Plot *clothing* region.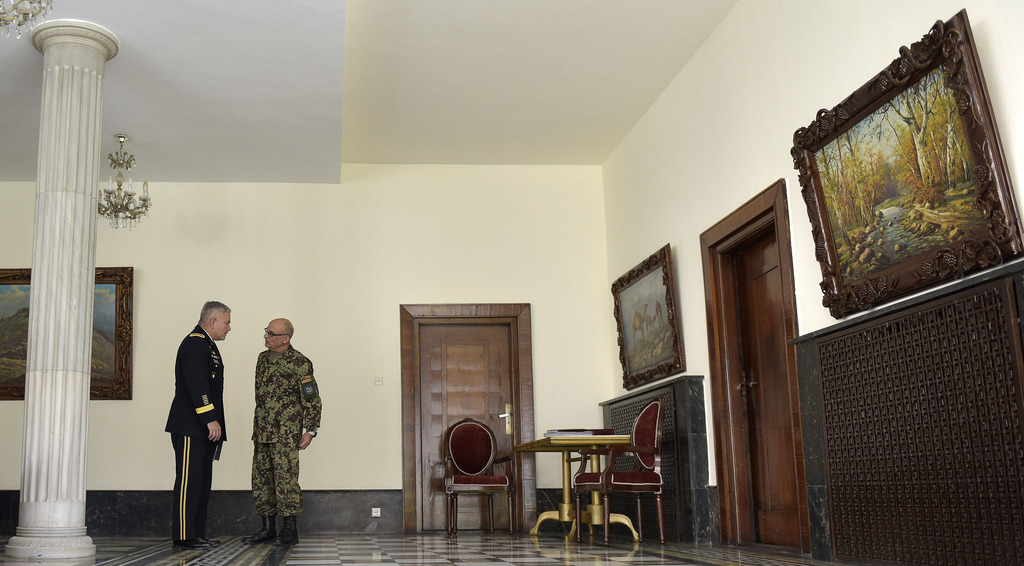
Plotted at [250, 344, 321, 517].
